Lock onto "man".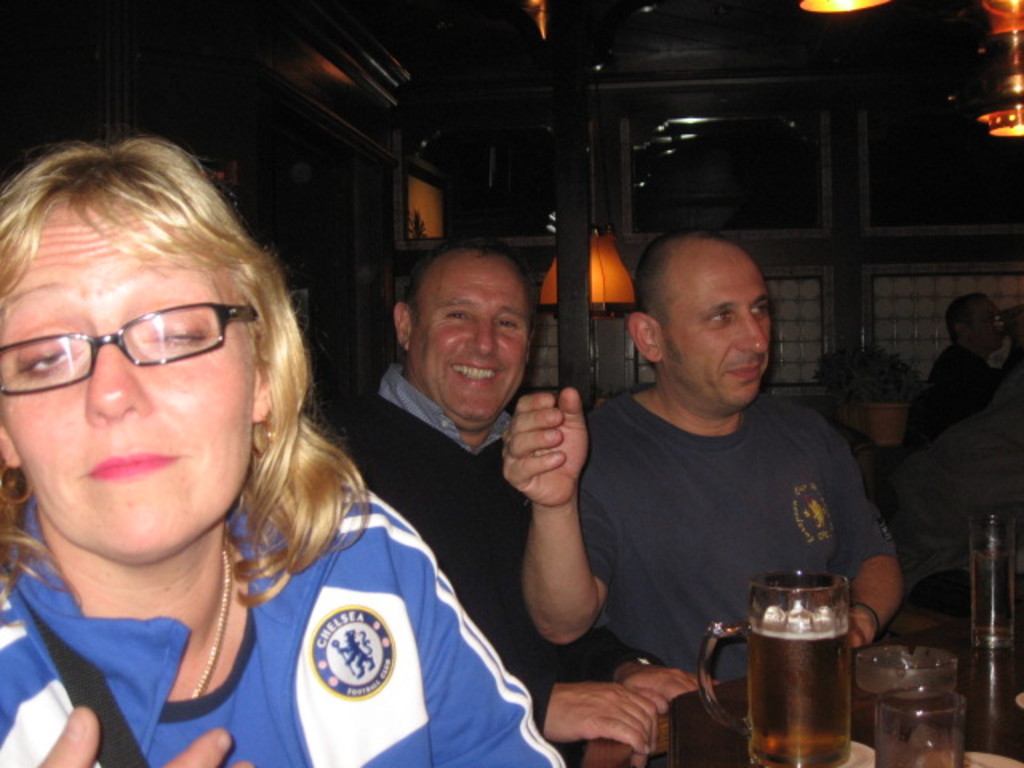
Locked: (x1=498, y1=221, x2=912, y2=698).
